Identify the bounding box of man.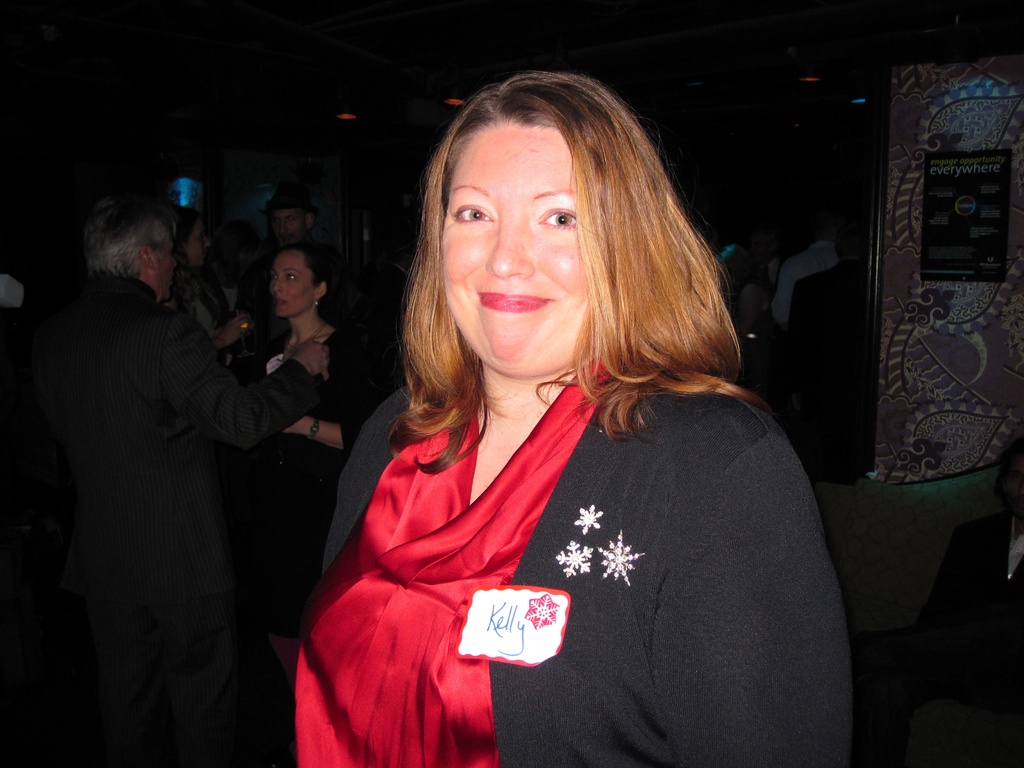
bbox=(774, 214, 840, 330).
